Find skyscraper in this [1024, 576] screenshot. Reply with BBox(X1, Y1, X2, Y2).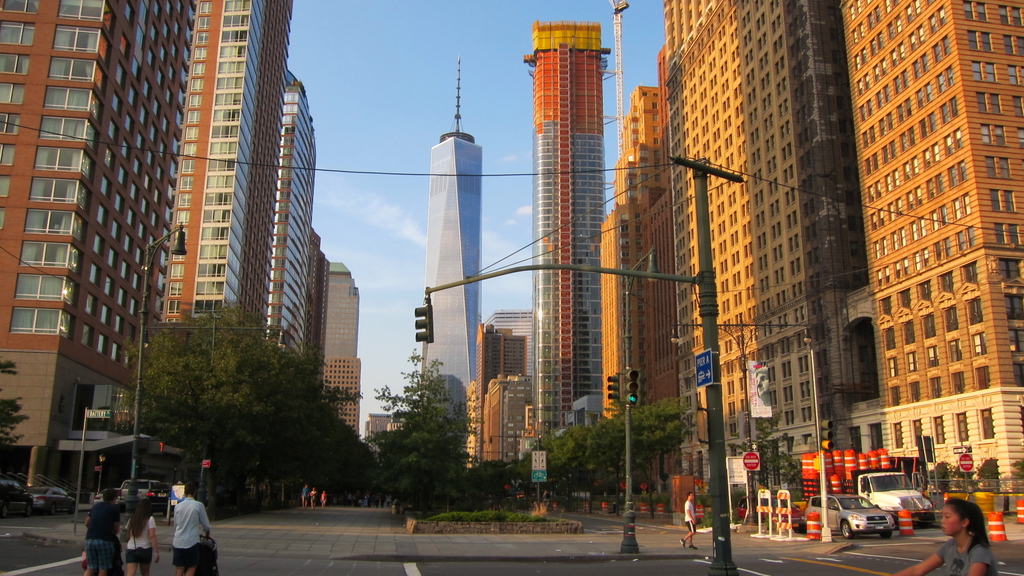
BBox(0, 0, 208, 508).
